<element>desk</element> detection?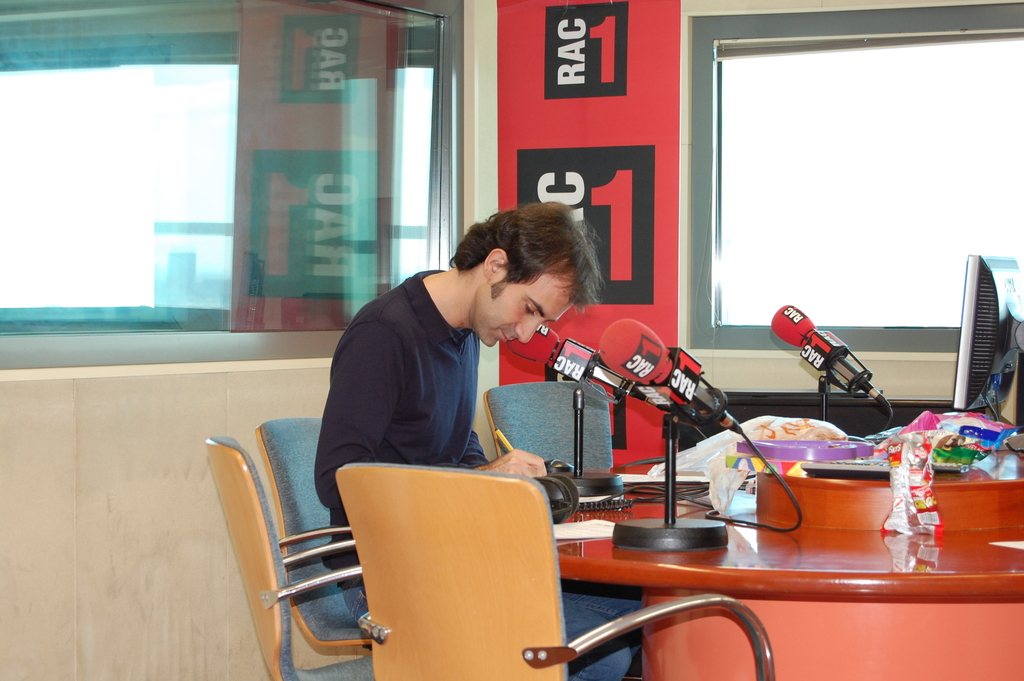
rect(503, 445, 1016, 680)
